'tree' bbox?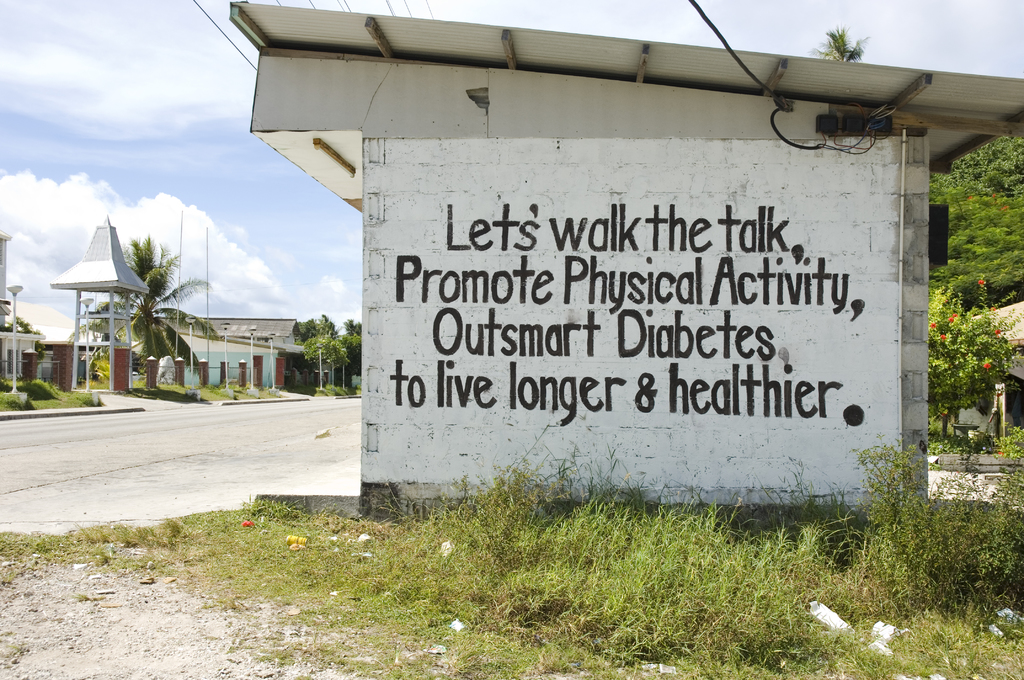
pyautogui.locateOnScreen(66, 199, 202, 394)
